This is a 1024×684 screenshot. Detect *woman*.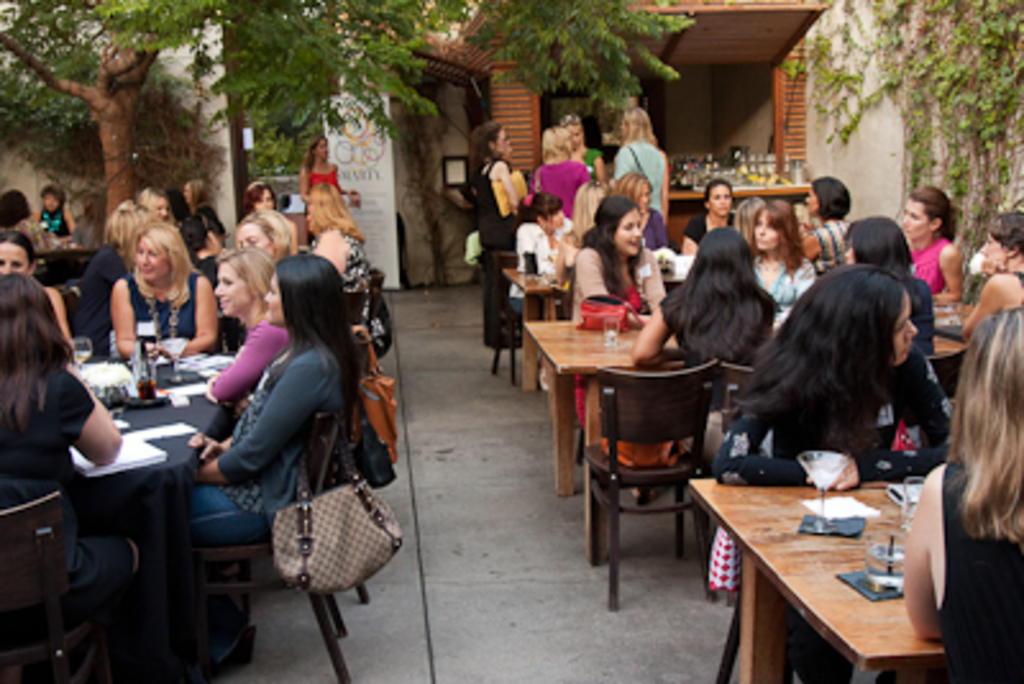
BBox(553, 115, 599, 182).
